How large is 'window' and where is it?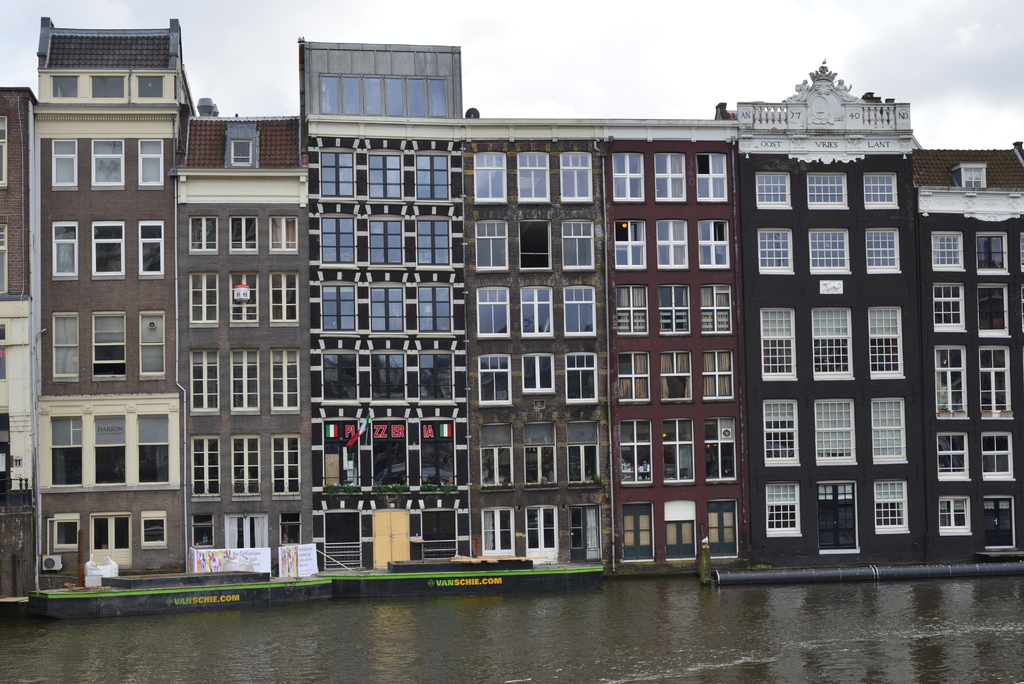
Bounding box: bbox=(479, 505, 519, 555).
